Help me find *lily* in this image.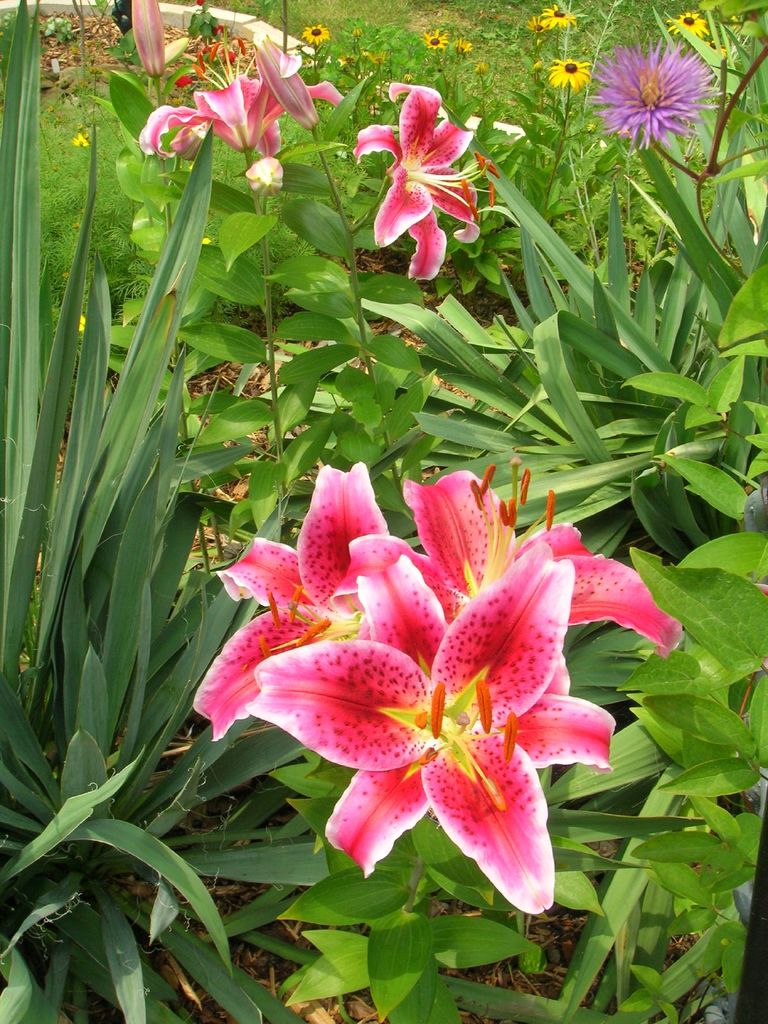
Found it: BBox(136, 31, 340, 161).
